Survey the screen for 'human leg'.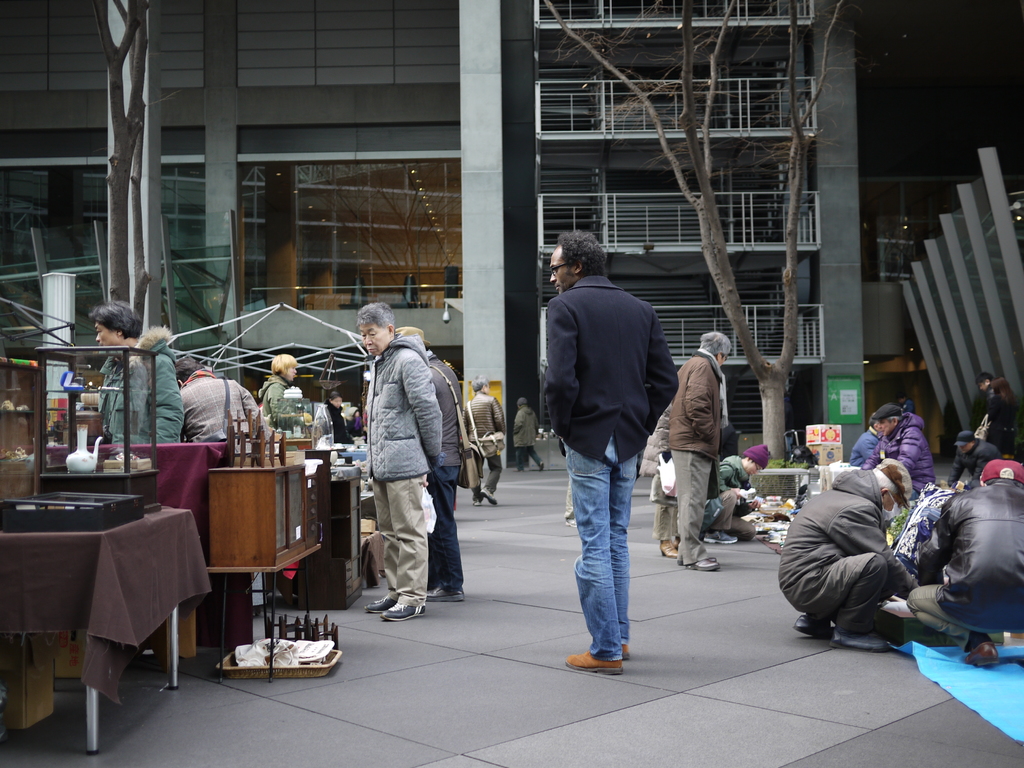
Survey found: (471,436,481,506).
